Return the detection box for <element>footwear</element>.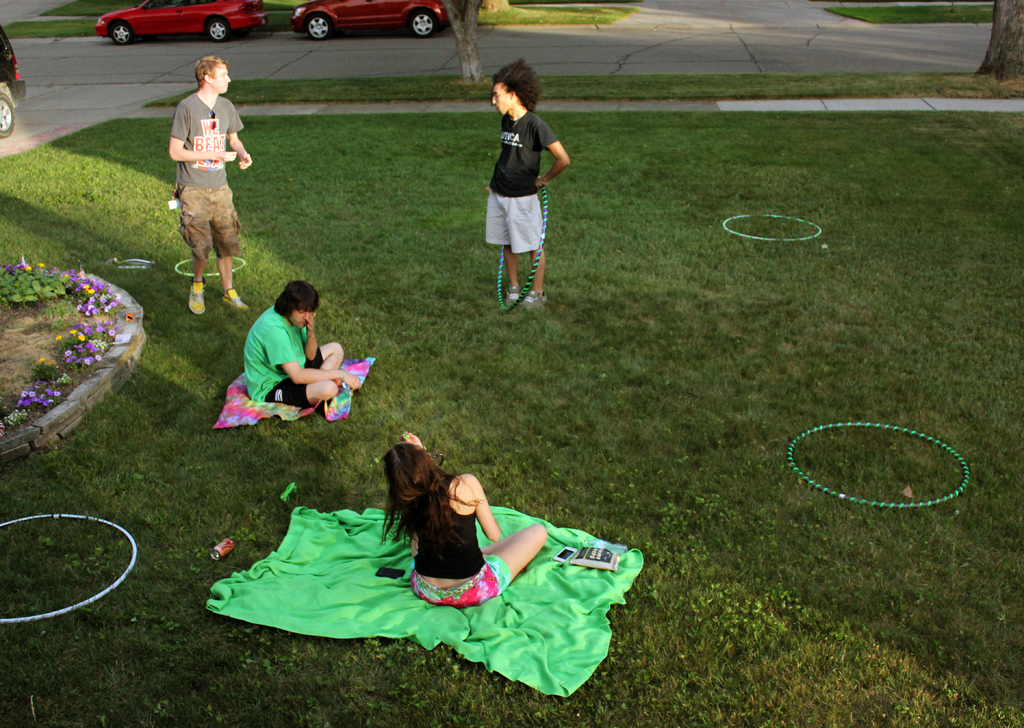
l=522, t=287, r=550, b=307.
